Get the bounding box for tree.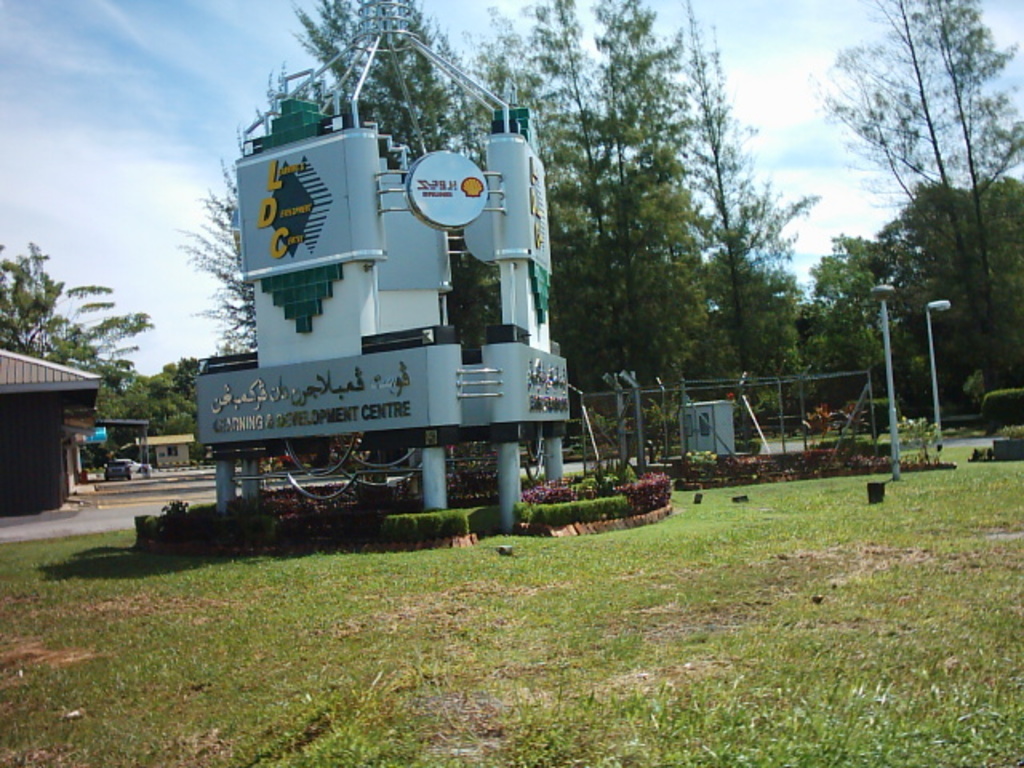
bbox=[0, 230, 149, 416].
